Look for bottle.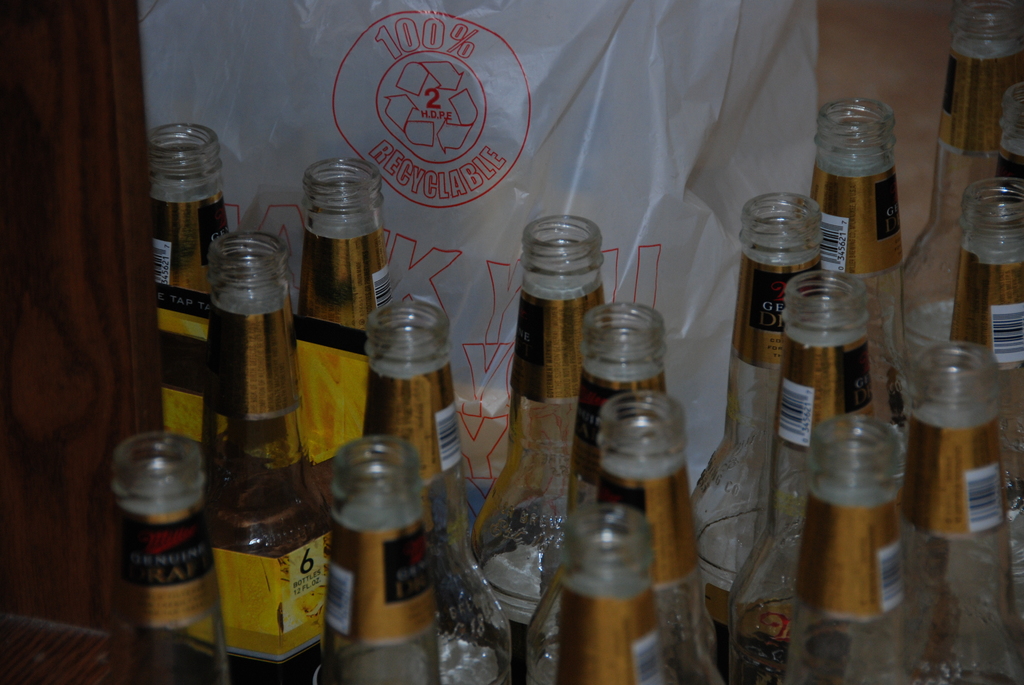
Found: locate(781, 413, 911, 684).
